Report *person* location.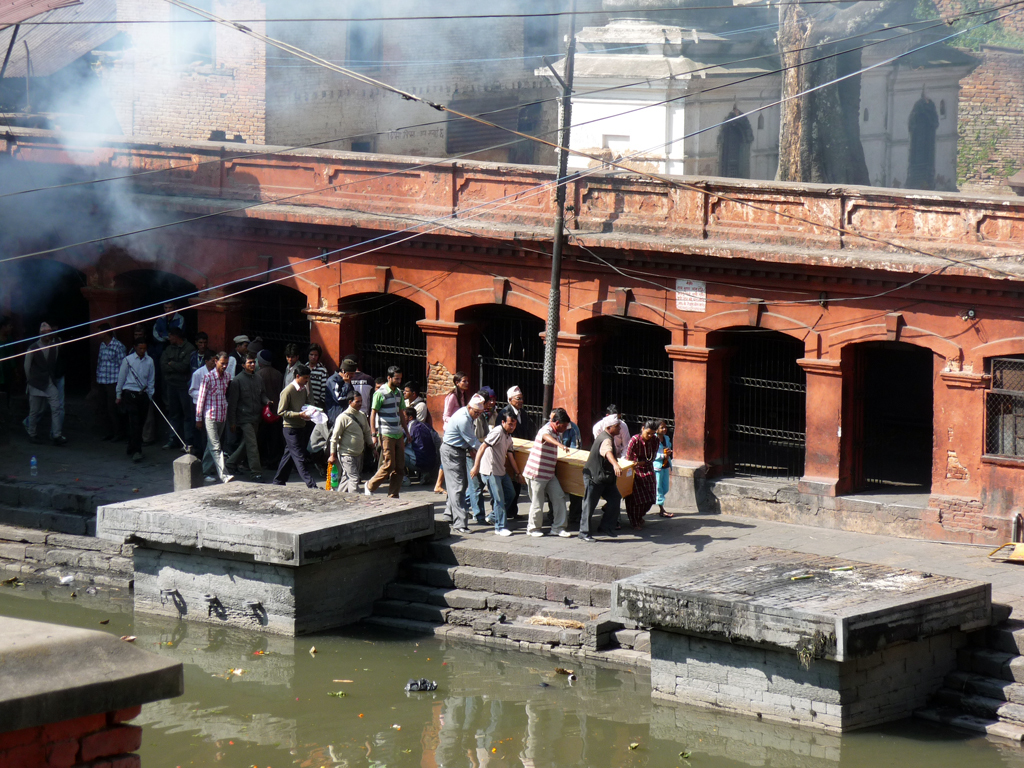
Report: {"x1": 266, "y1": 362, "x2": 323, "y2": 490}.
